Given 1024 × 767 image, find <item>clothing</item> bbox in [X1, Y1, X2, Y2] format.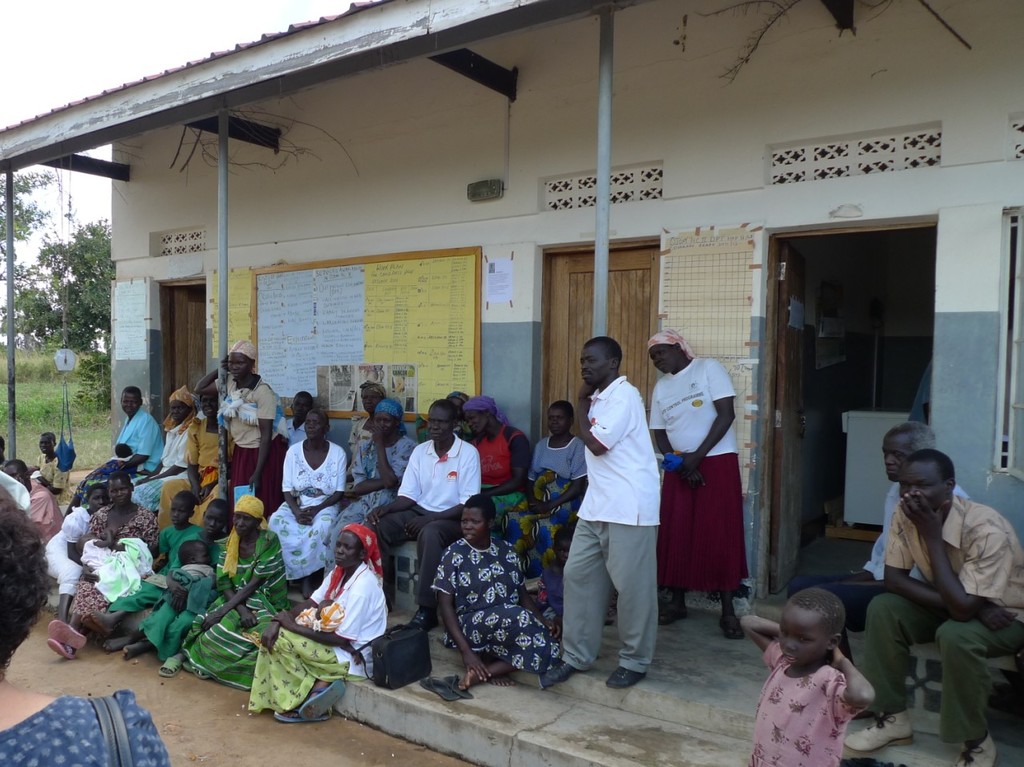
[663, 356, 756, 634].
